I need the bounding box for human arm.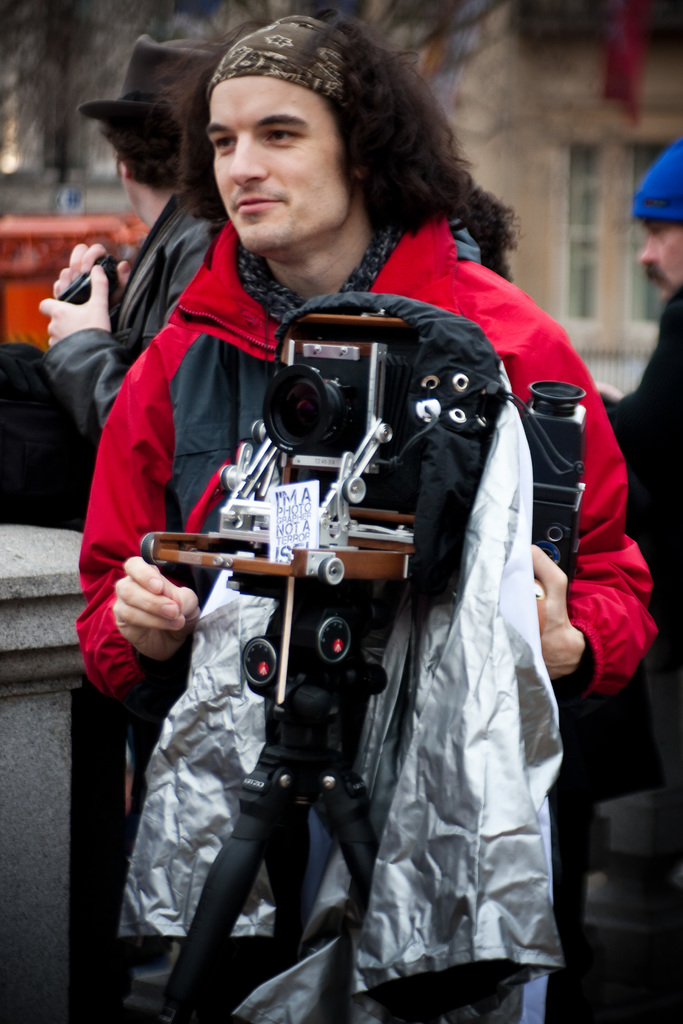
Here it is: locate(86, 369, 191, 696).
